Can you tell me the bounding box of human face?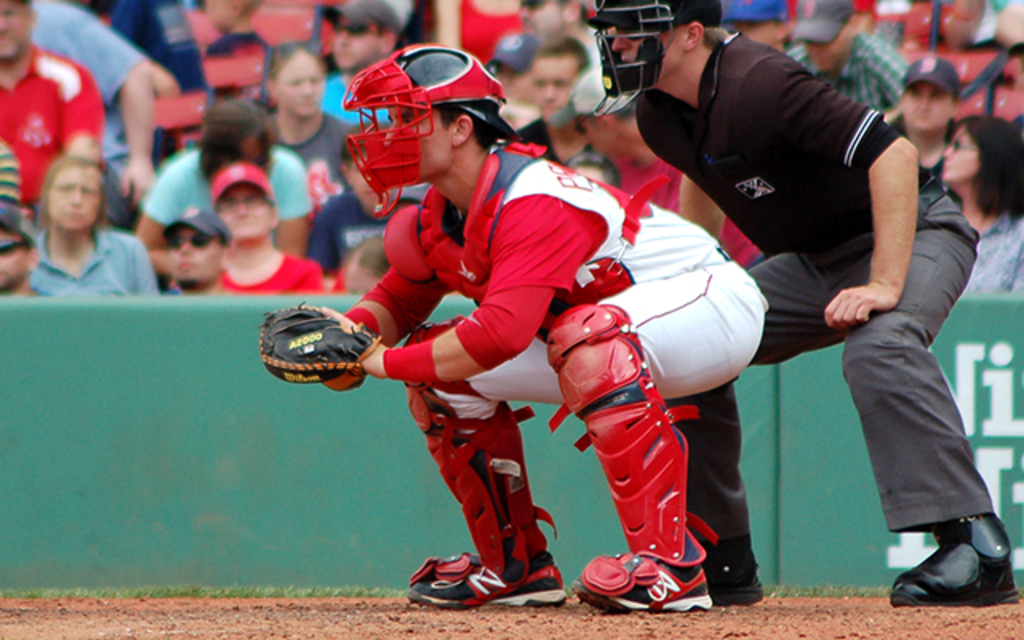
locate(941, 125, 979, 184).
